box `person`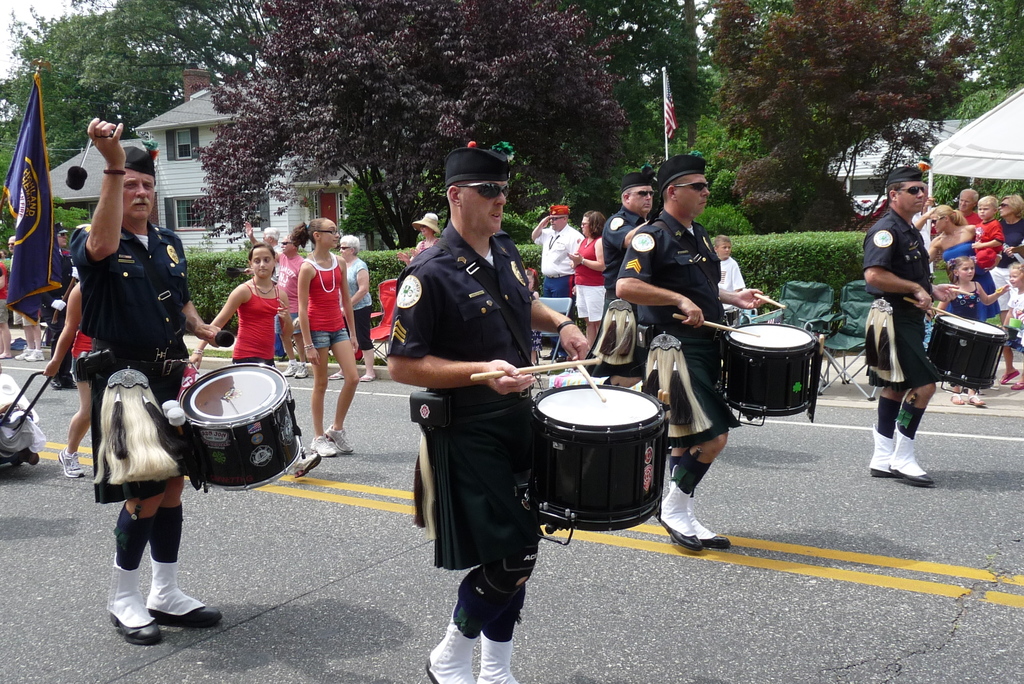
bbox=(77, 116, 222, 646)
